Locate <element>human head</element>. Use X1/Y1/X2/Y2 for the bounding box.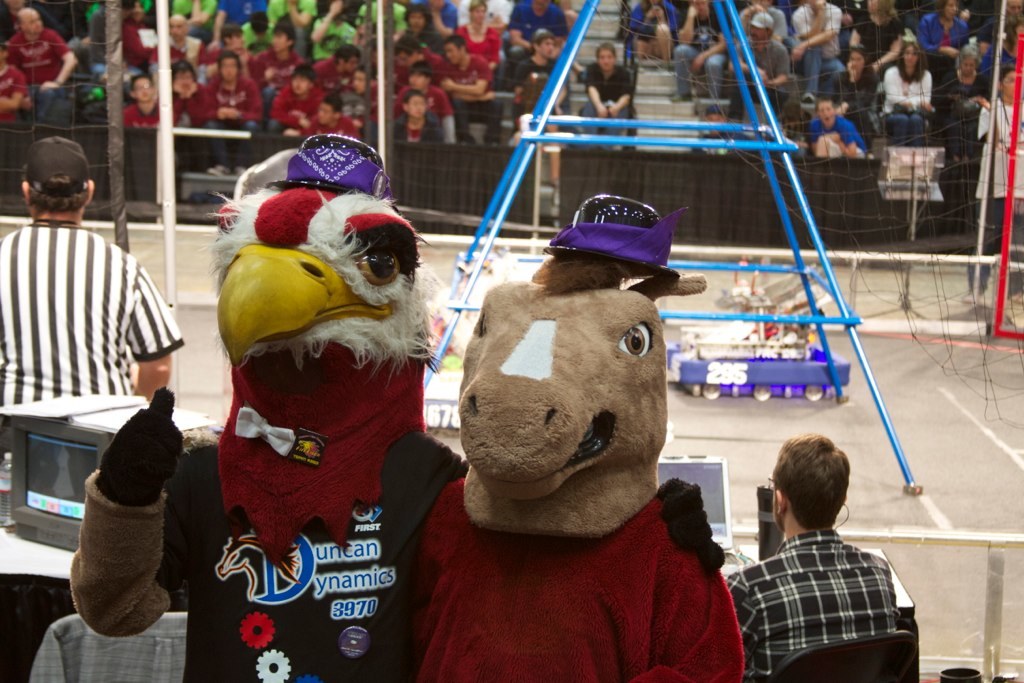
168/11/190/42.
